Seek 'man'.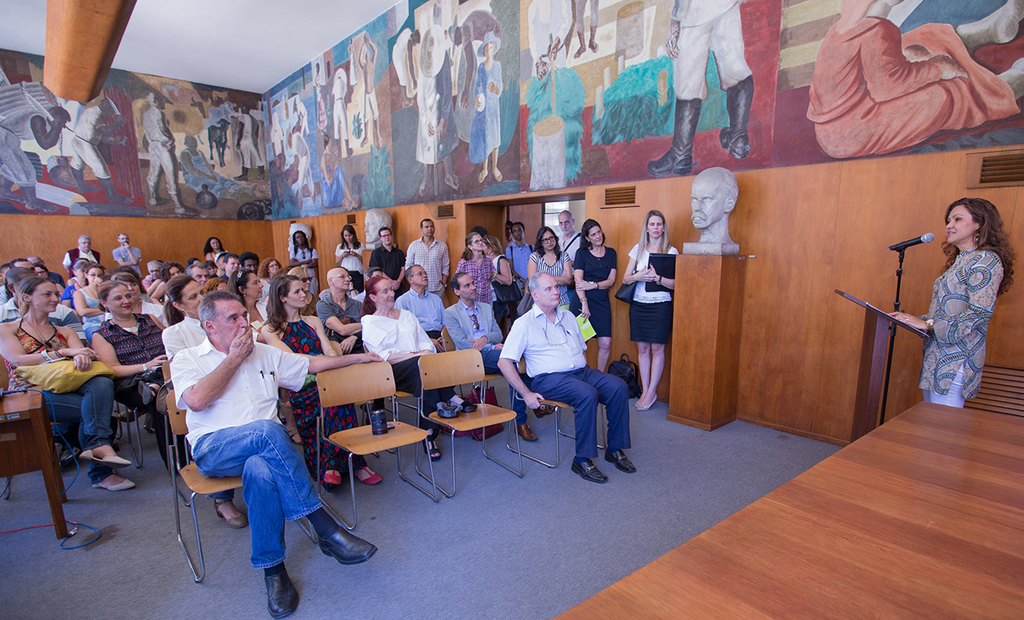
446 272 536 440.
